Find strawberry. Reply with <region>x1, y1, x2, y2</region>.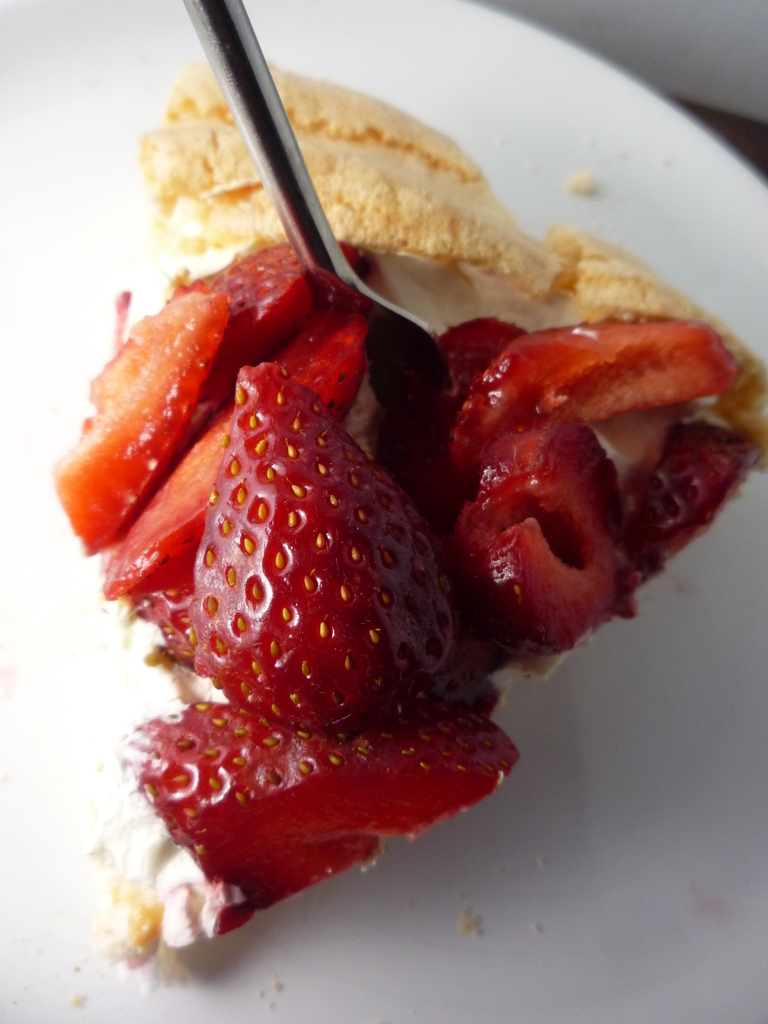
<region>51, 297, 225, 561</region>.
